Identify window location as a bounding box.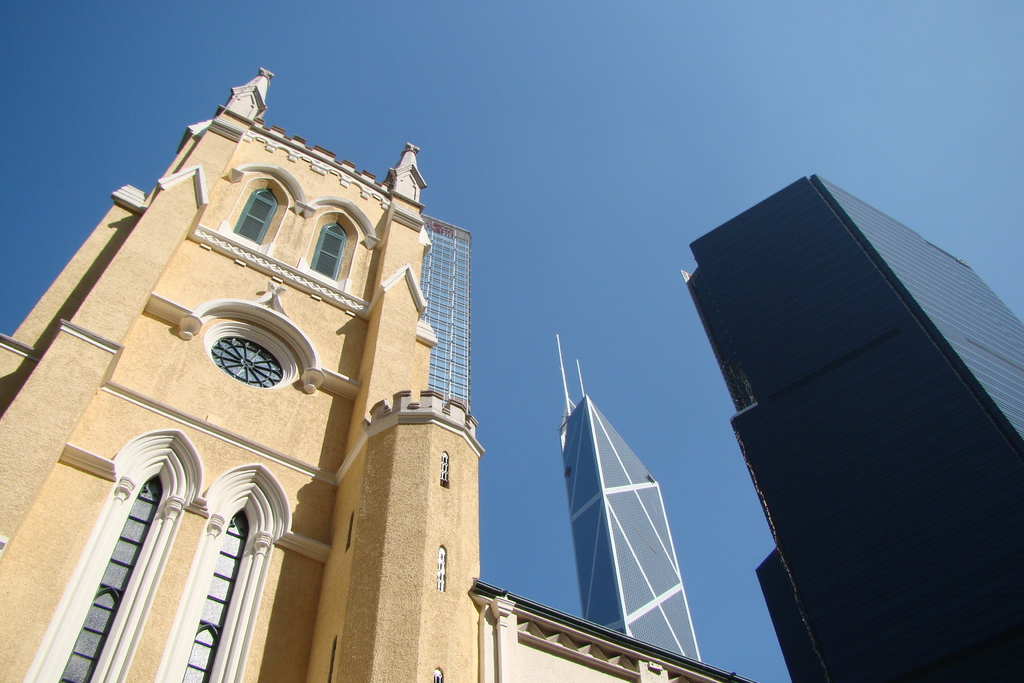
(x1=60, y1=474, x2=166, y2=682).
